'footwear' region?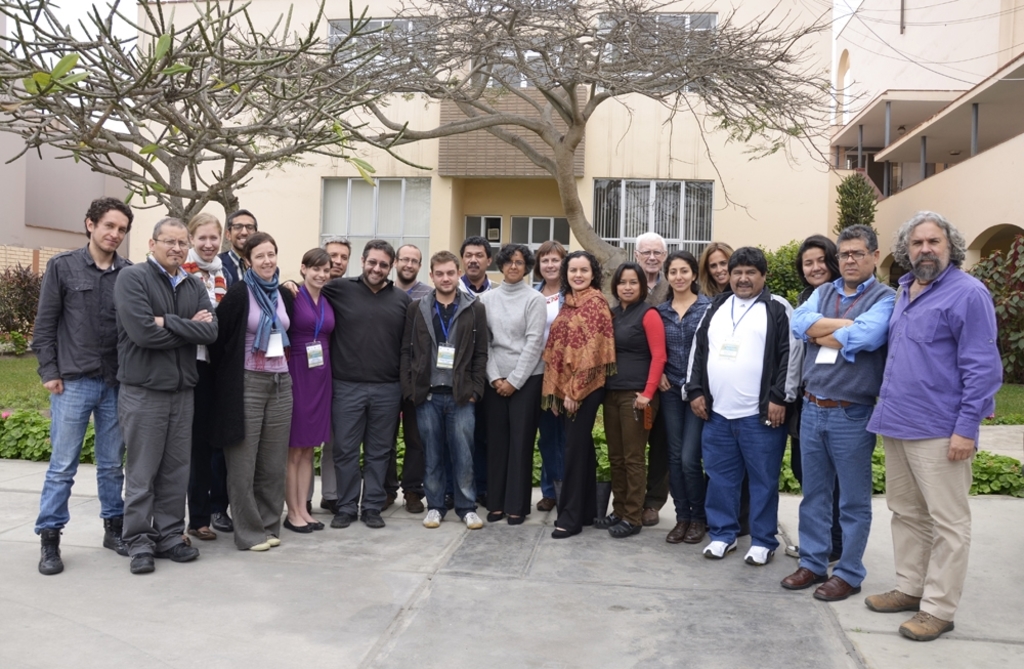
region(899, 608, 955, 643)
